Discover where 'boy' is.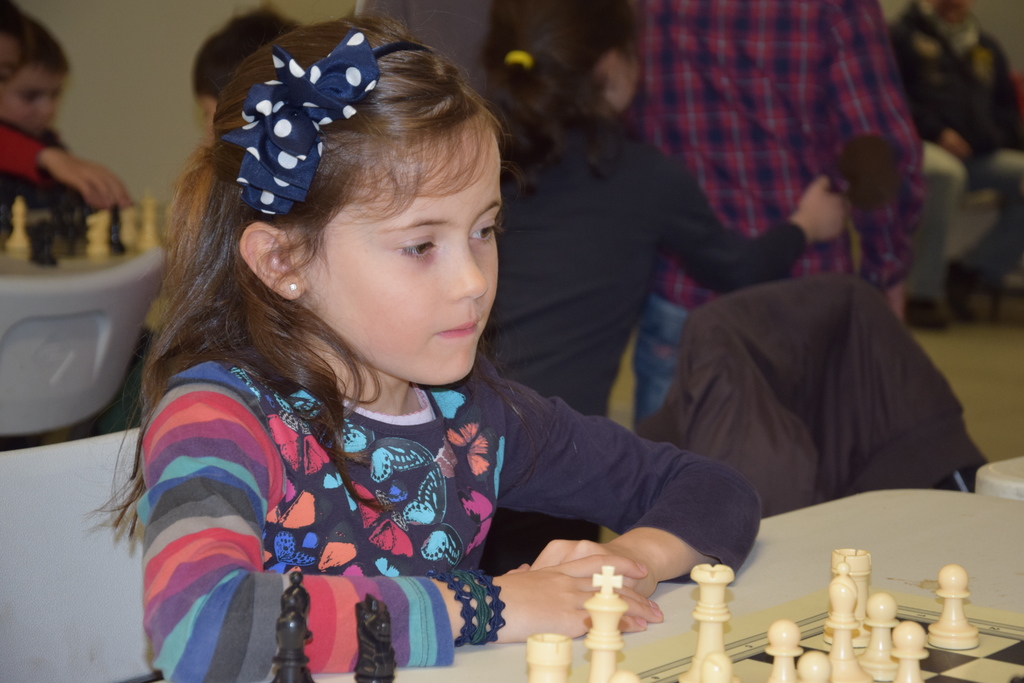
Discovered at locate(0, 0, 130, 215).
